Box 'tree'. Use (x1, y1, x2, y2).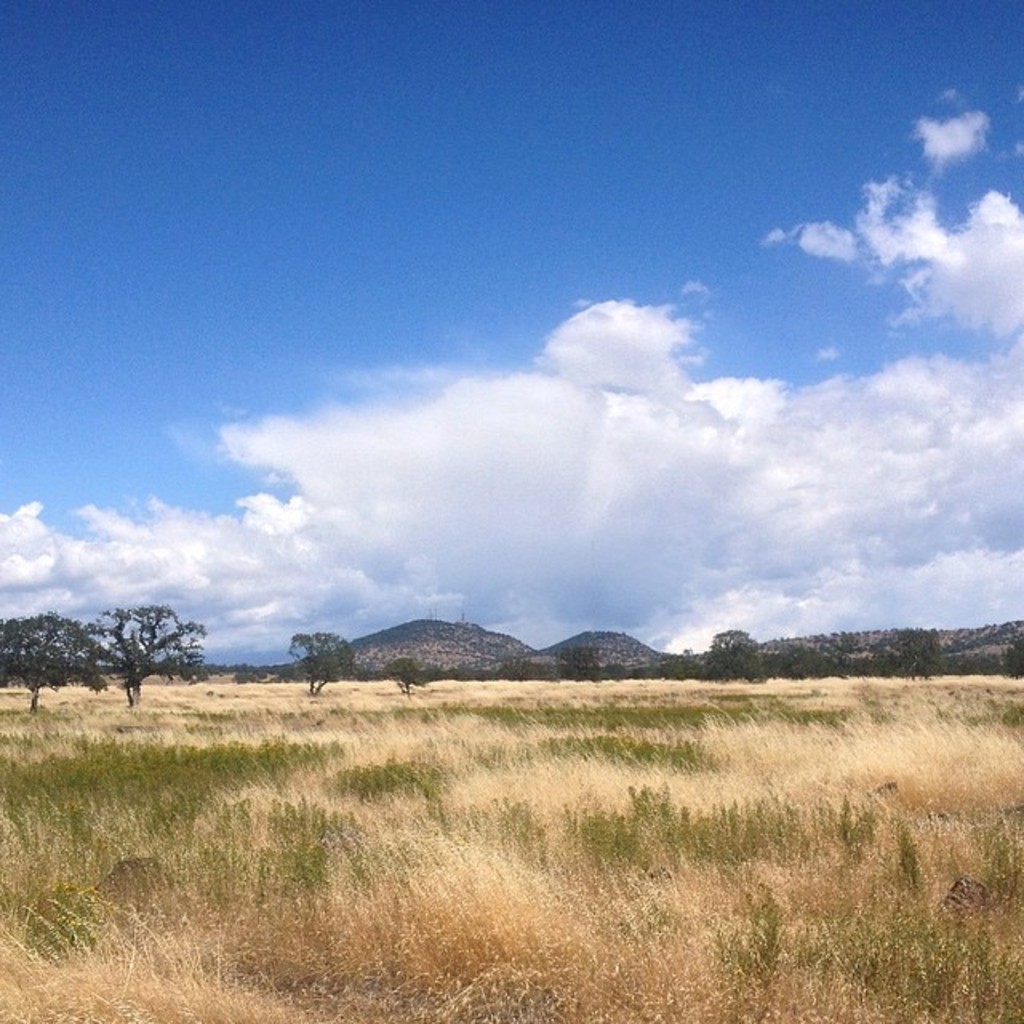
(0, 608, 109, 706).
